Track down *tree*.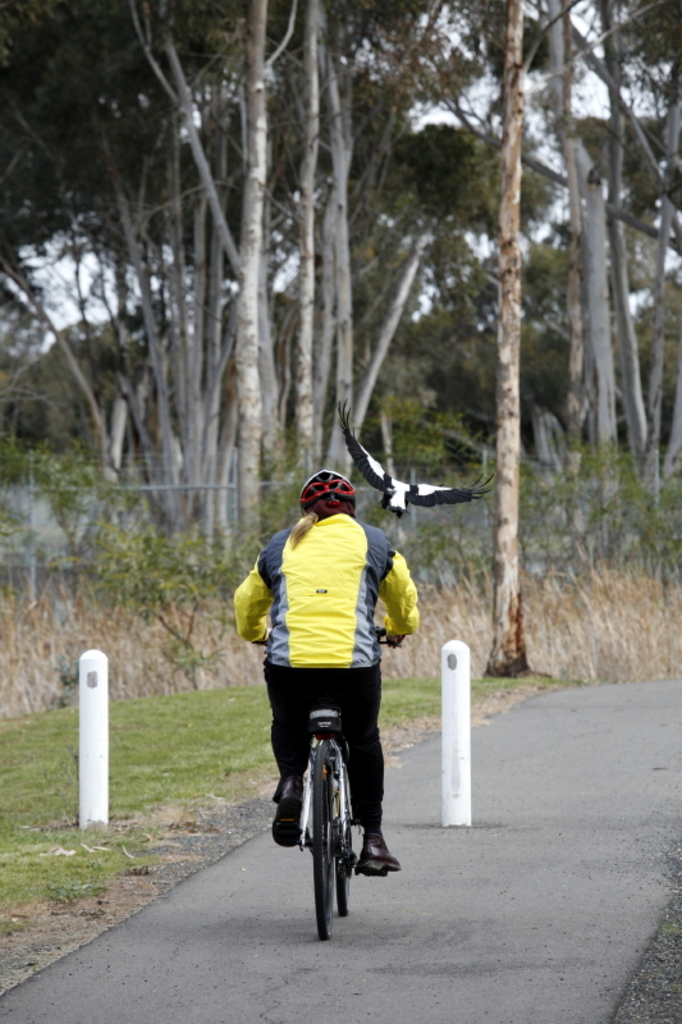
Tracked to crop(0, 0, 681, 678).
